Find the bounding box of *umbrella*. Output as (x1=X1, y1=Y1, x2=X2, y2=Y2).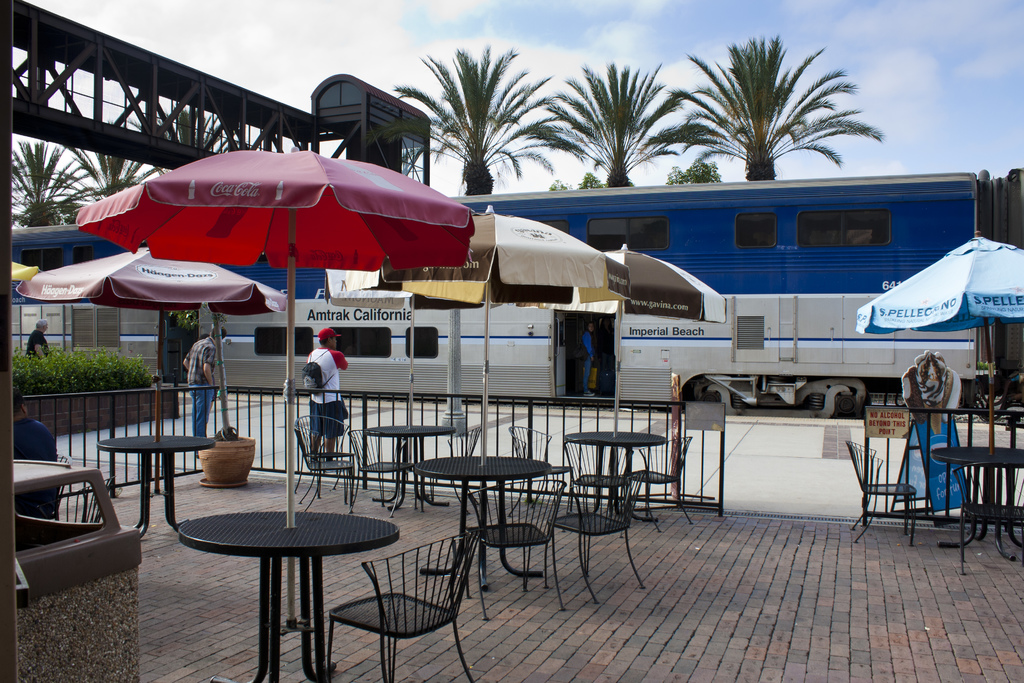
(x1=511, y1=240, x2=727, y2=438).
